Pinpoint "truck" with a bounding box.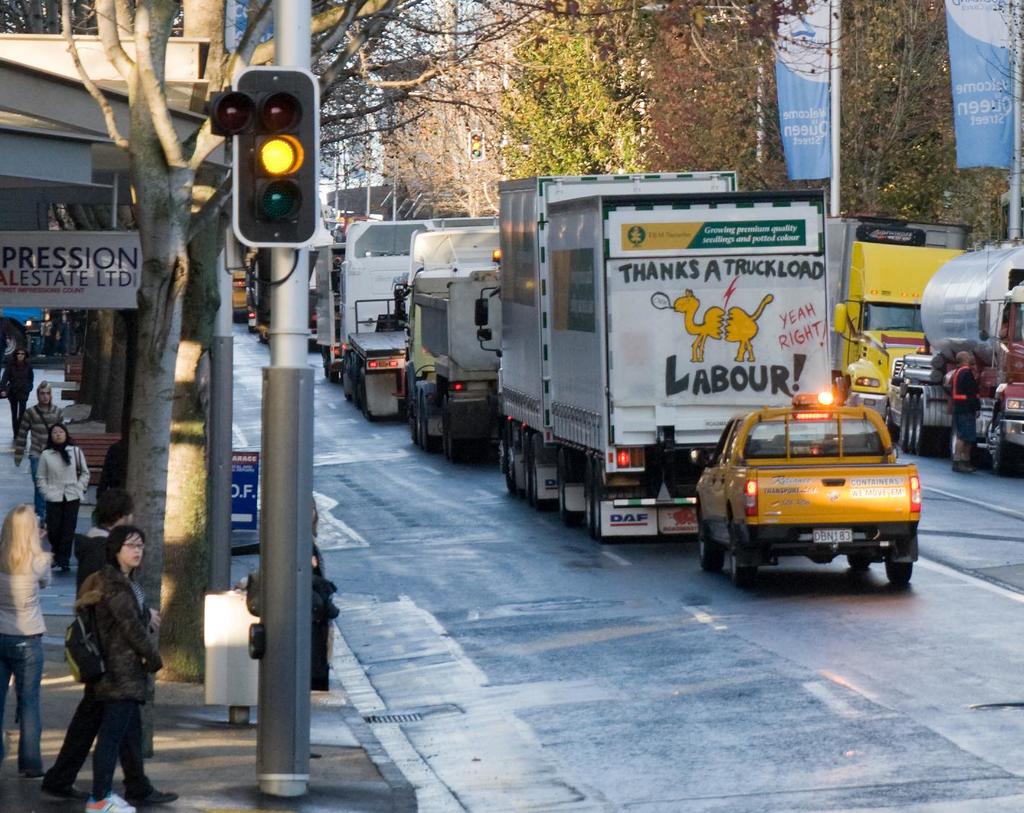
400 221 503 461.
